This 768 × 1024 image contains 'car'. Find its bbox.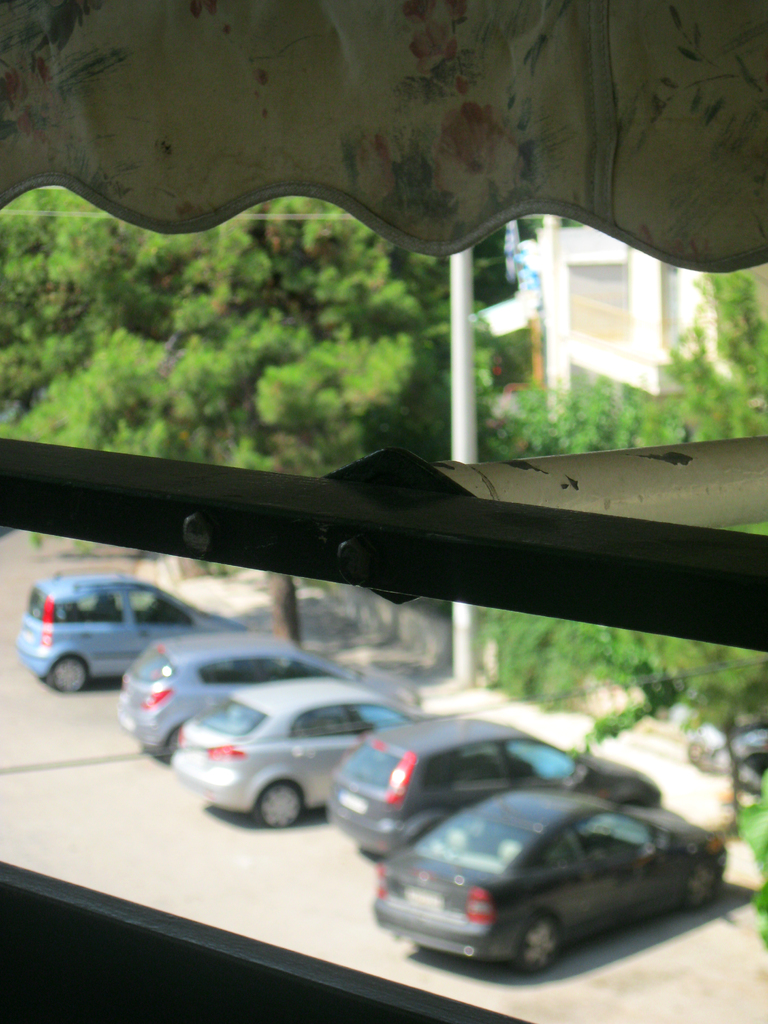
detection(9, 569, 247, 691).
